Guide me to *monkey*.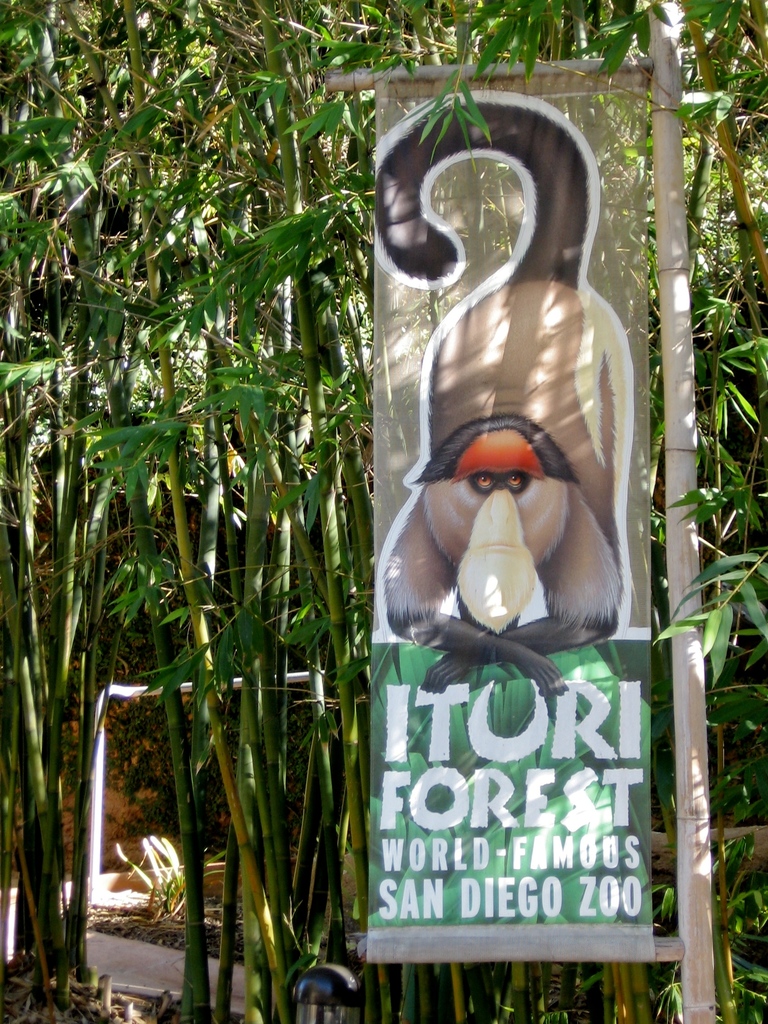
Guidance: (left=367, top=194, right=650, bottom=737).
